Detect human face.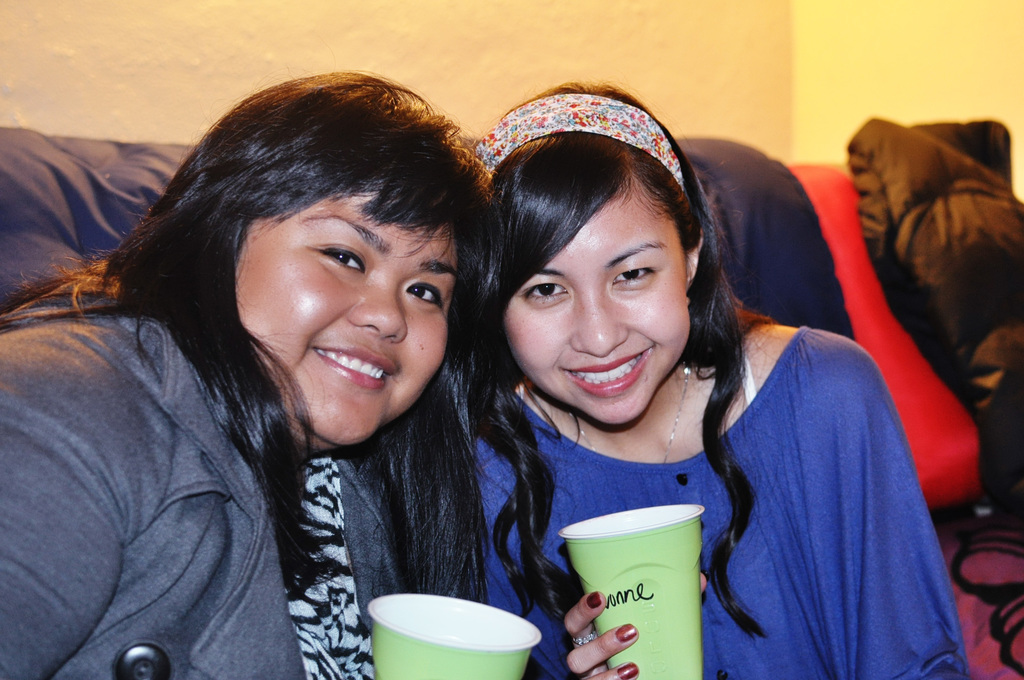
Detected at detection(505, 181, 690, 426).
